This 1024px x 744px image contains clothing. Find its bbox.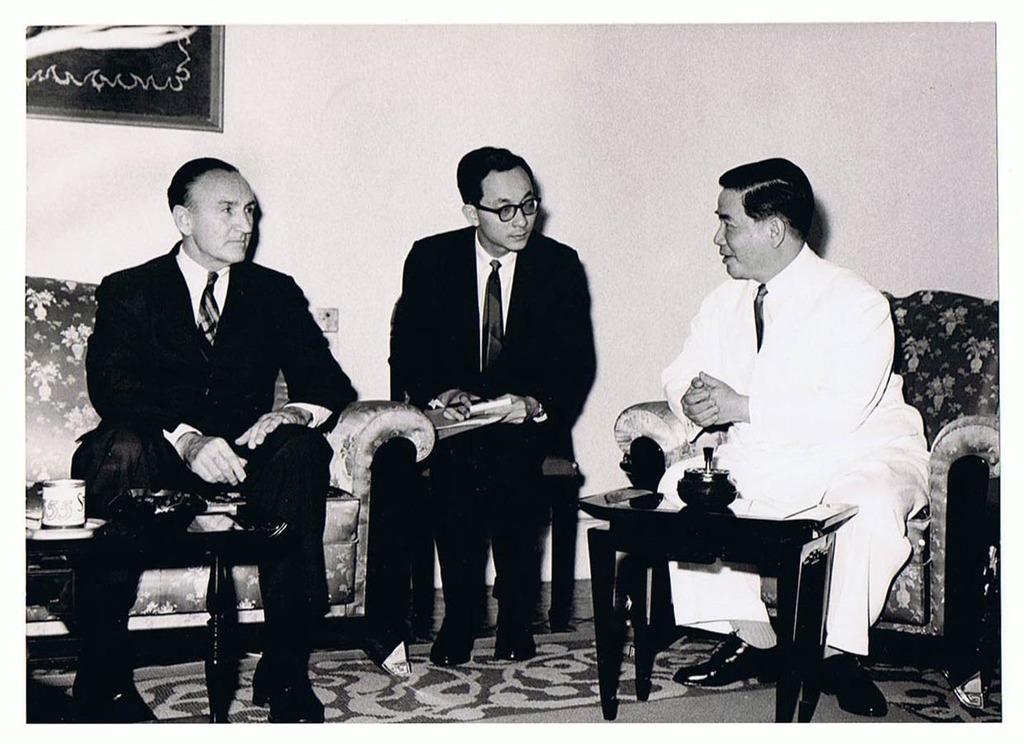
57:248:353:727.
